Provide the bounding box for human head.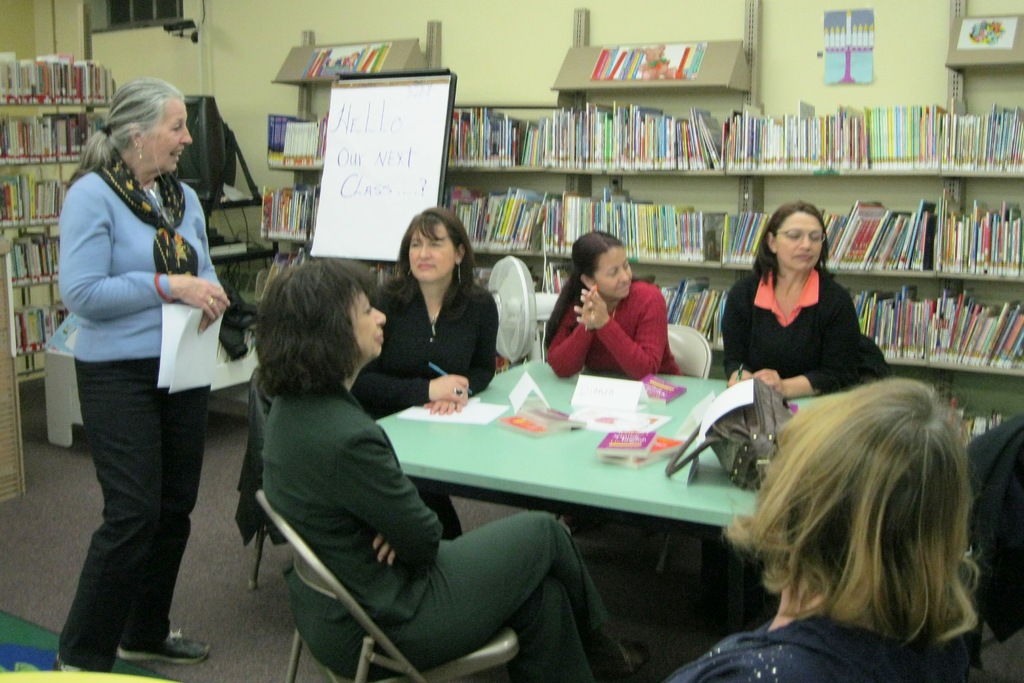
detection(570, 230, 633, 294).
